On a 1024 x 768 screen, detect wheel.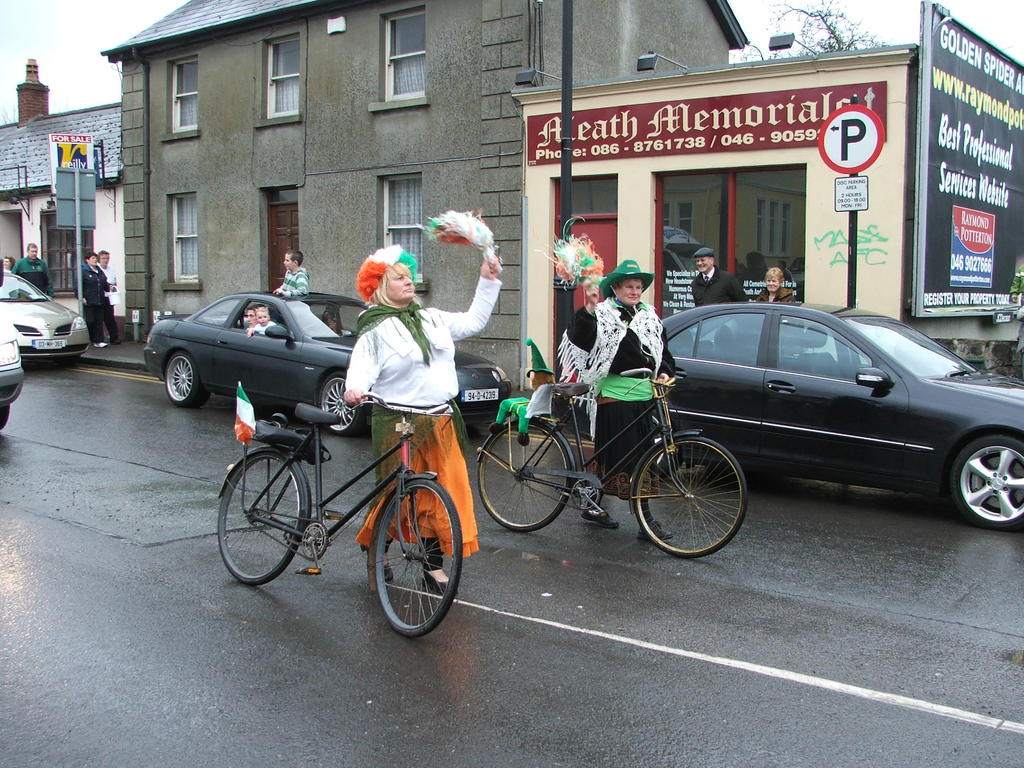
detection(359, 471, 456, 641).
